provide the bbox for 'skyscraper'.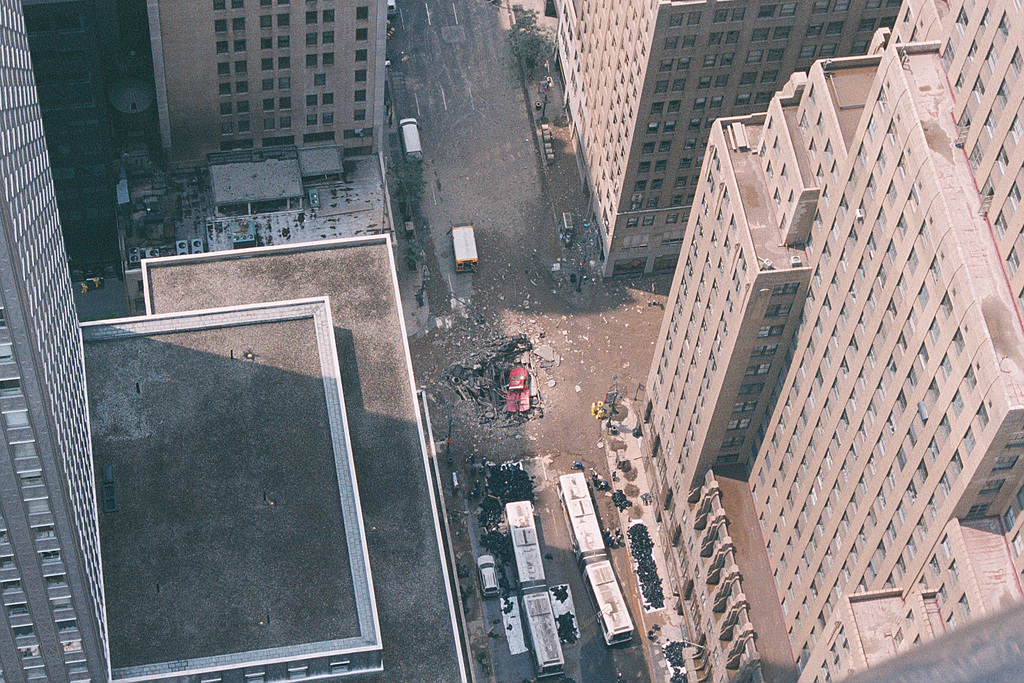
[x1=587, y1=21, x2=1013, y2=682].
